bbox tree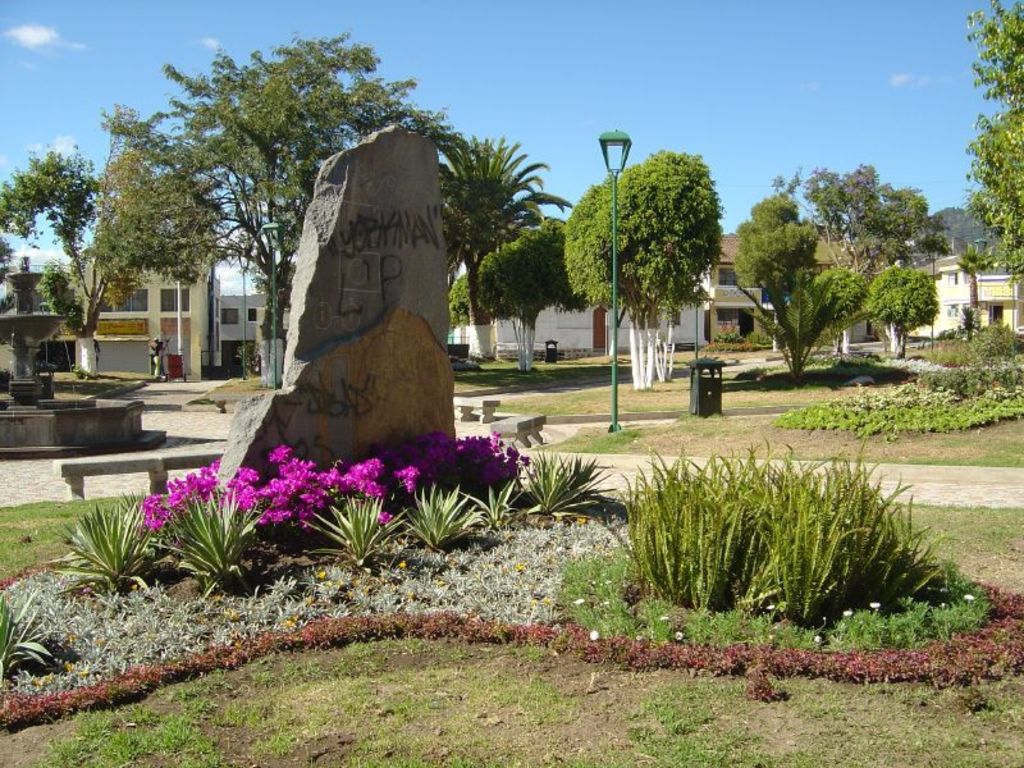
(x1=474, y1=218, x2=602, y2=378)
